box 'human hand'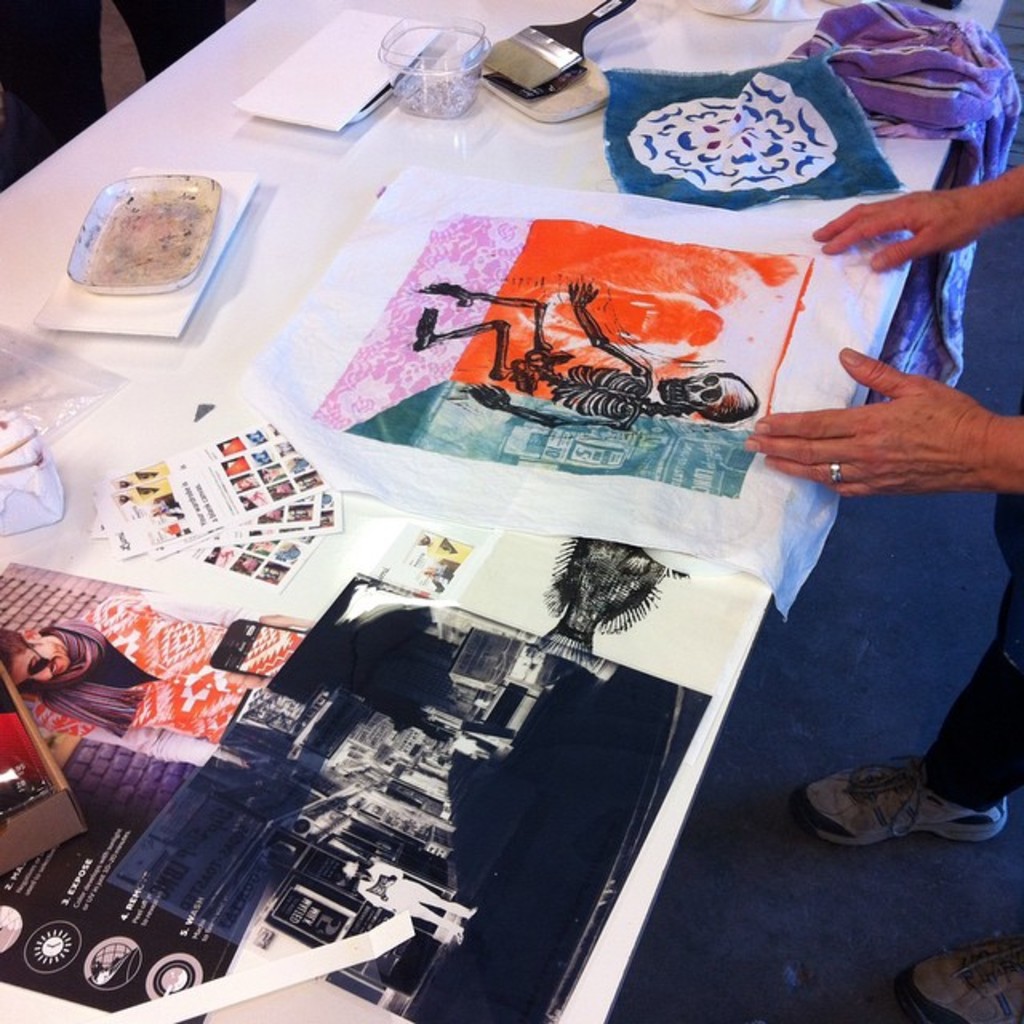
(left=808, top=189, right=982, bottom=277)
